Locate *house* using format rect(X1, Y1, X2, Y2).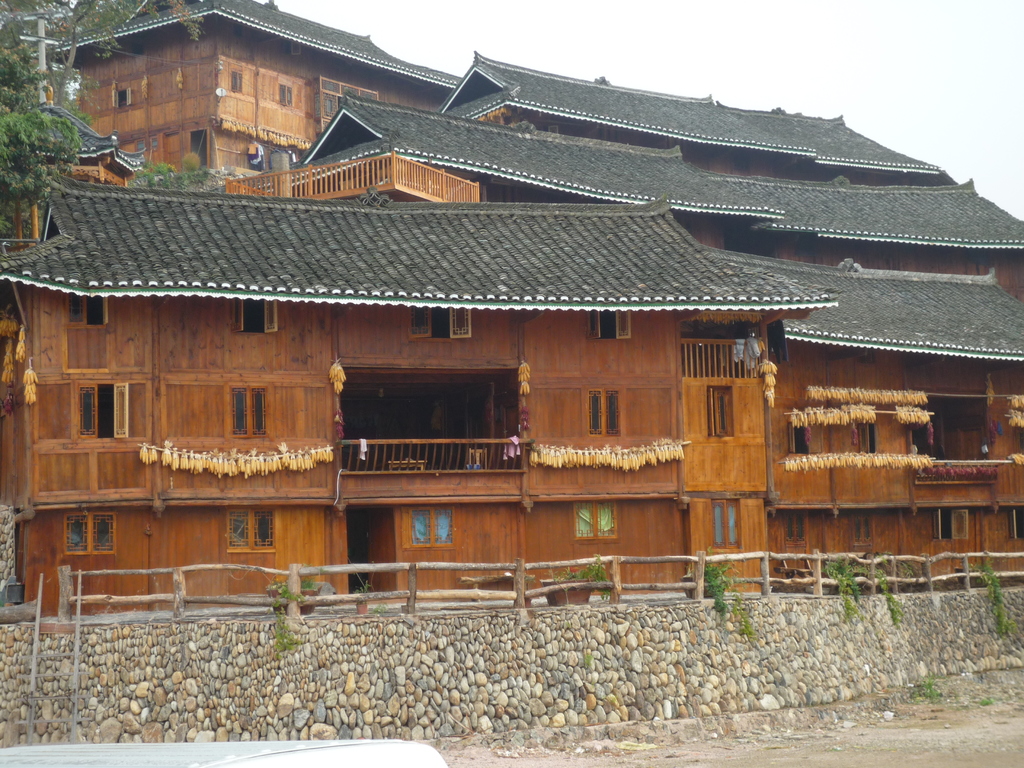
rect(162, 204, 350, 614).
